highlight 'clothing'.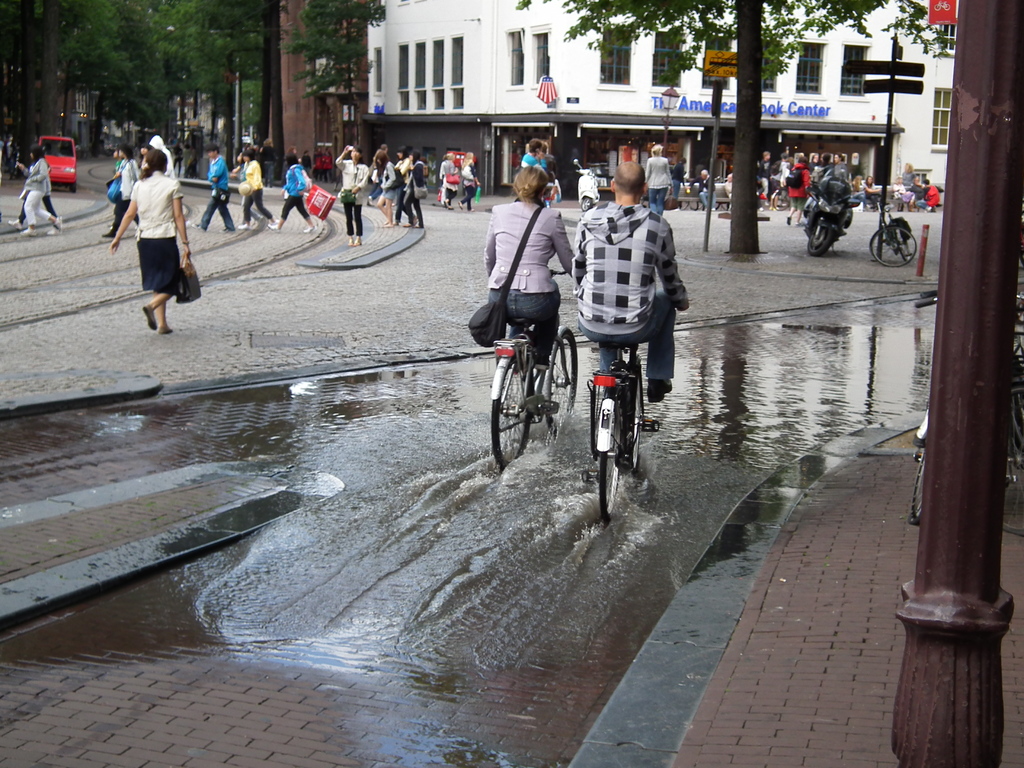
Highlighted region: 916:182:939:205.
